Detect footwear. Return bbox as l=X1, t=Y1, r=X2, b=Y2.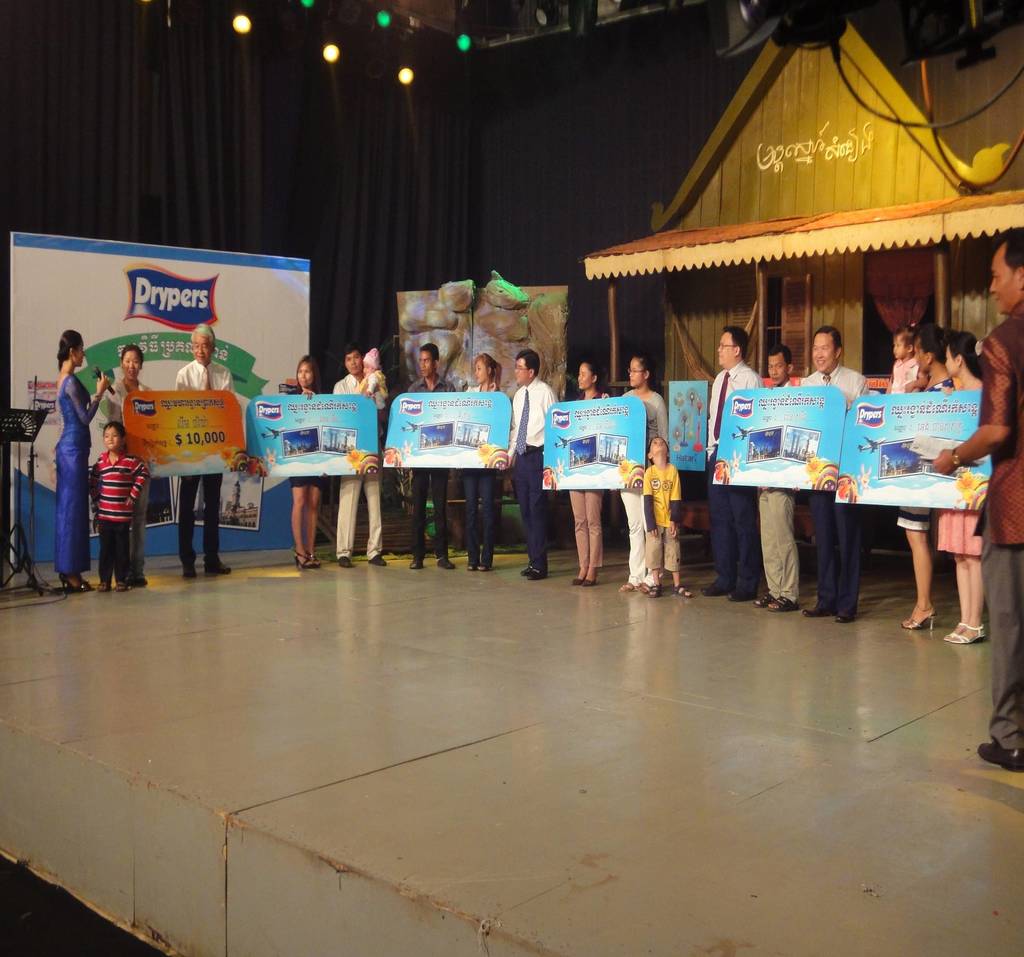
l=115, t=581, r=125, b=592.
